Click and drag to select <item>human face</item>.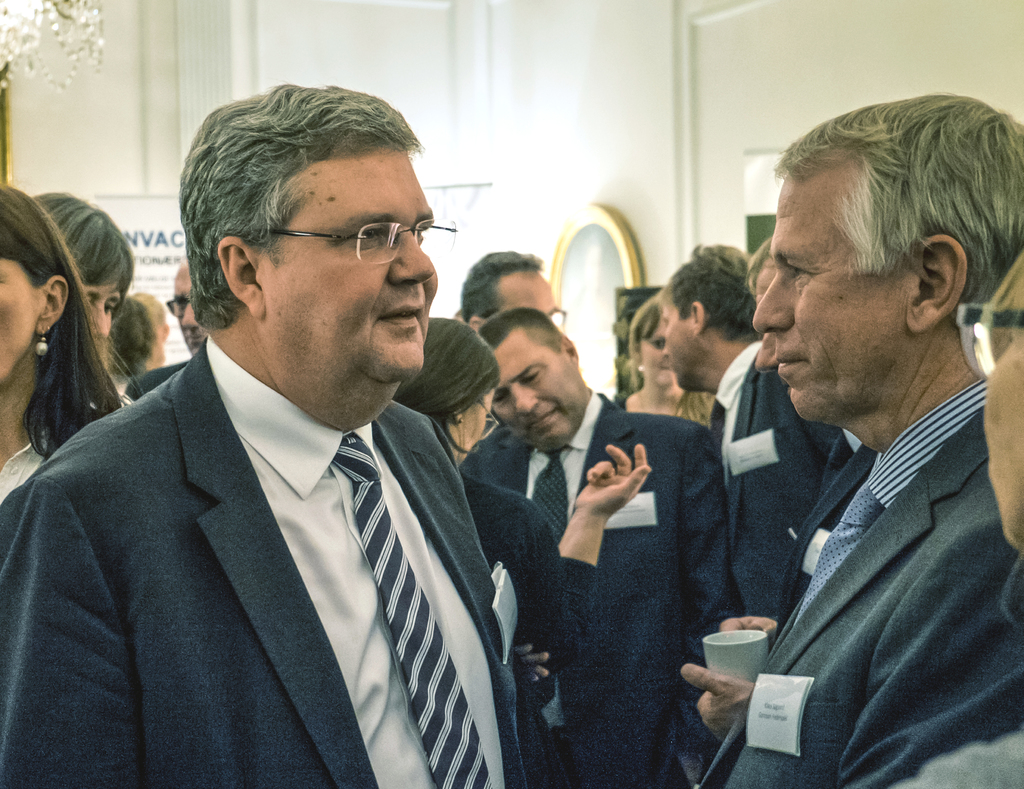
Selection: BBox(753, 262, 779, 374).
